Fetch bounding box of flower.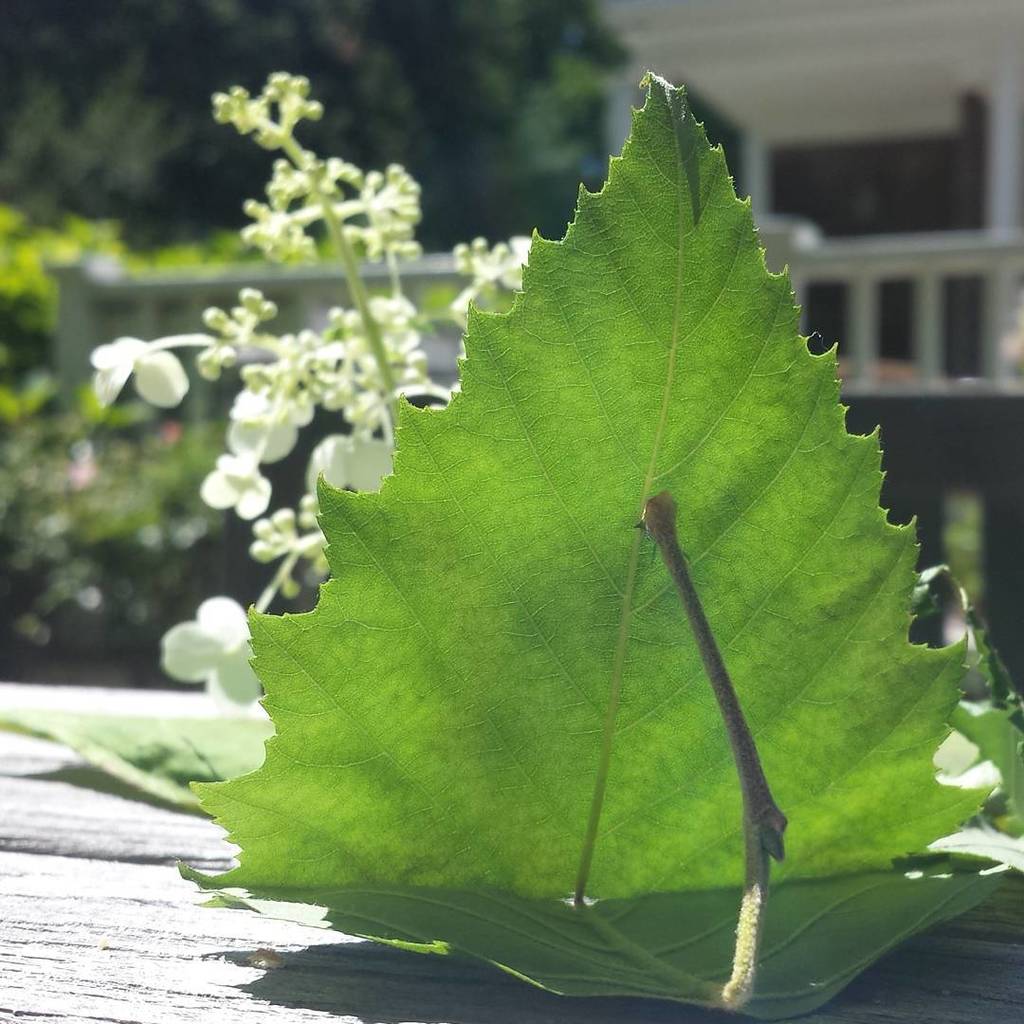
Bbox: pyautogui.locateOnScreen(199, 452, 273, 519).
